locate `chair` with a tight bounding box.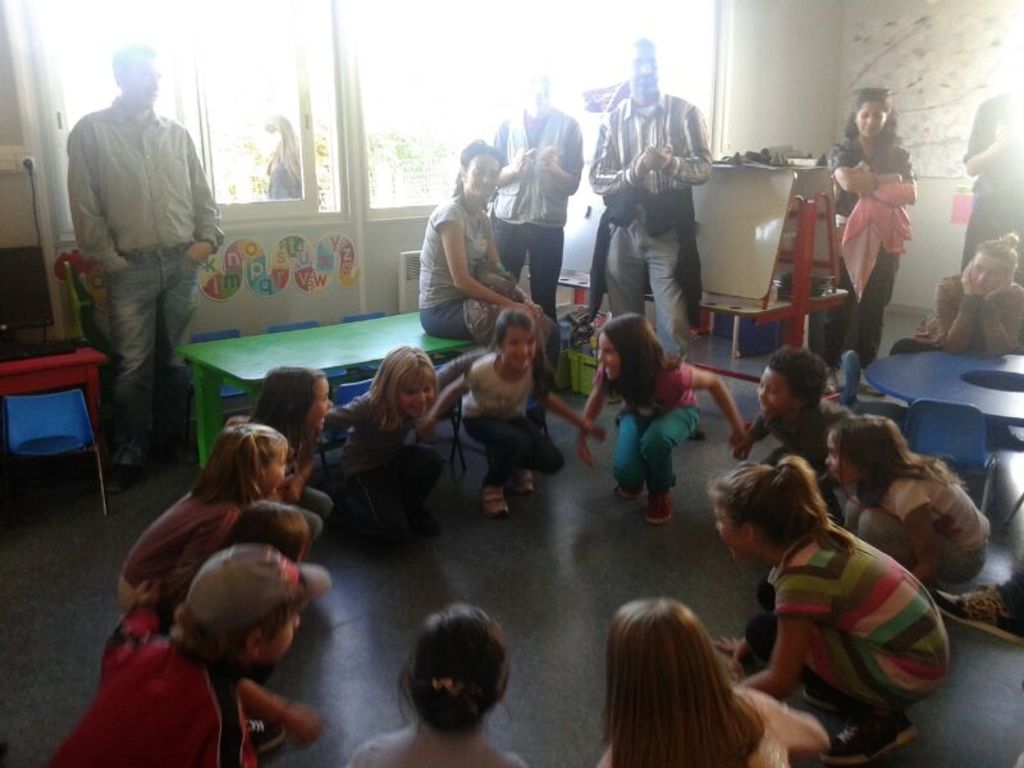
266,317,339,384.
